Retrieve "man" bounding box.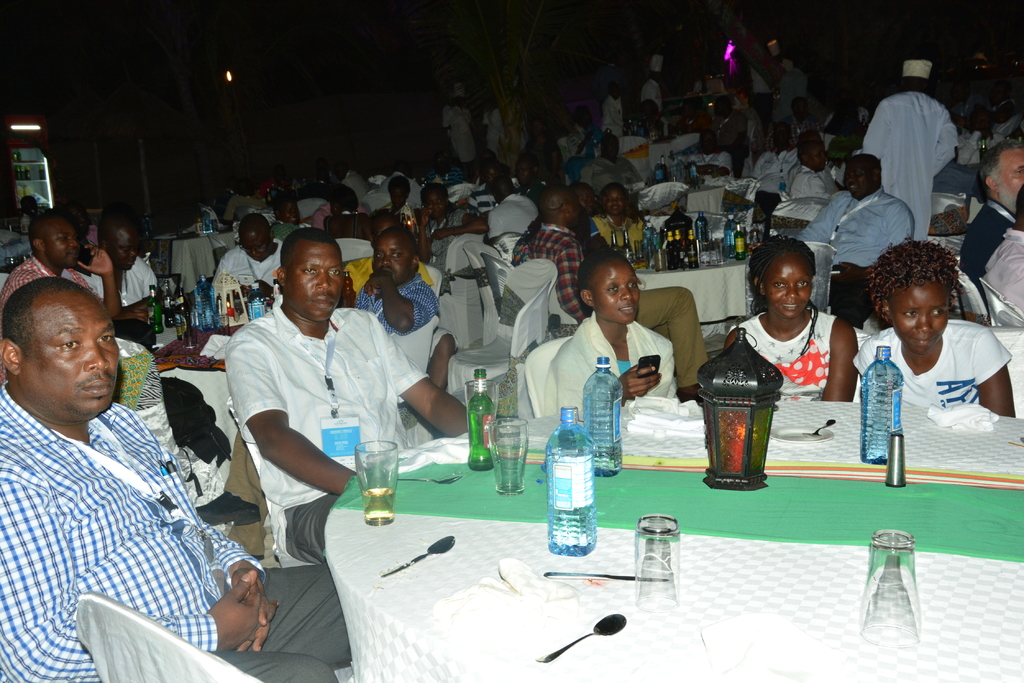
Bounding box: <region>708, 90, 754, 161</region>.
